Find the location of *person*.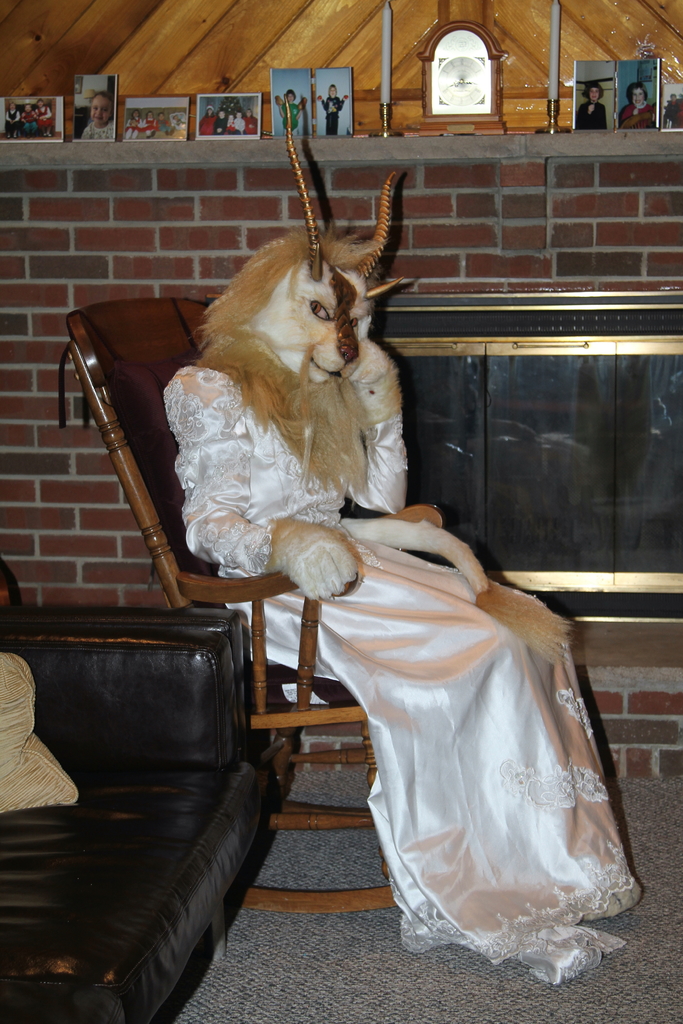
Location: [left=144, top=112, right=158, bottom=136].
